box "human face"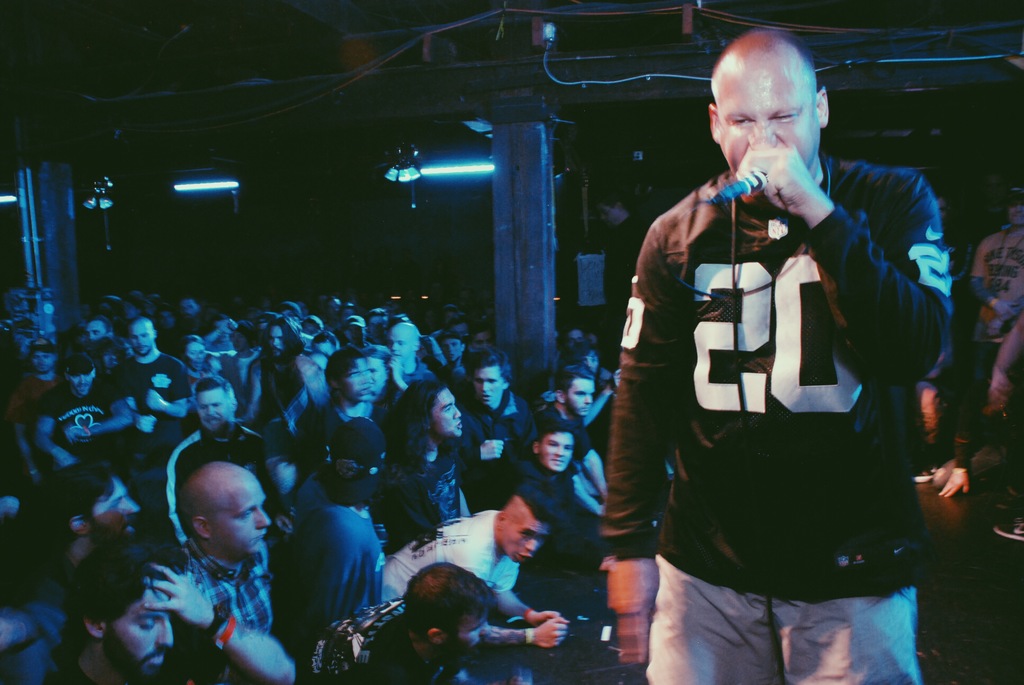
435, 390, 463, 437
